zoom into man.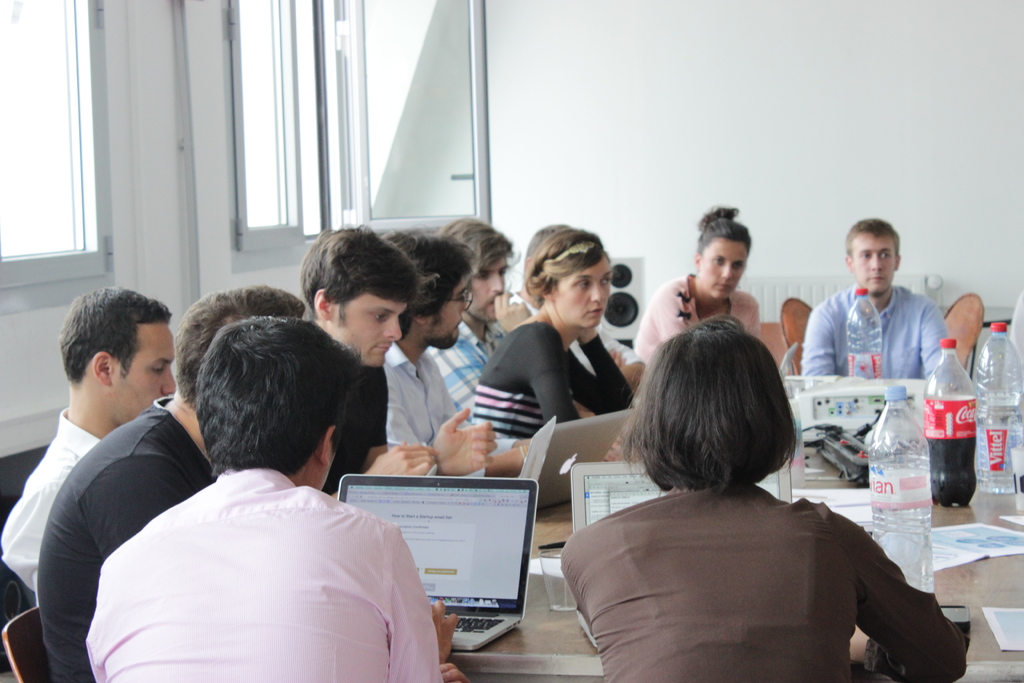
Zoom target: (39, 283, 309, 682).
